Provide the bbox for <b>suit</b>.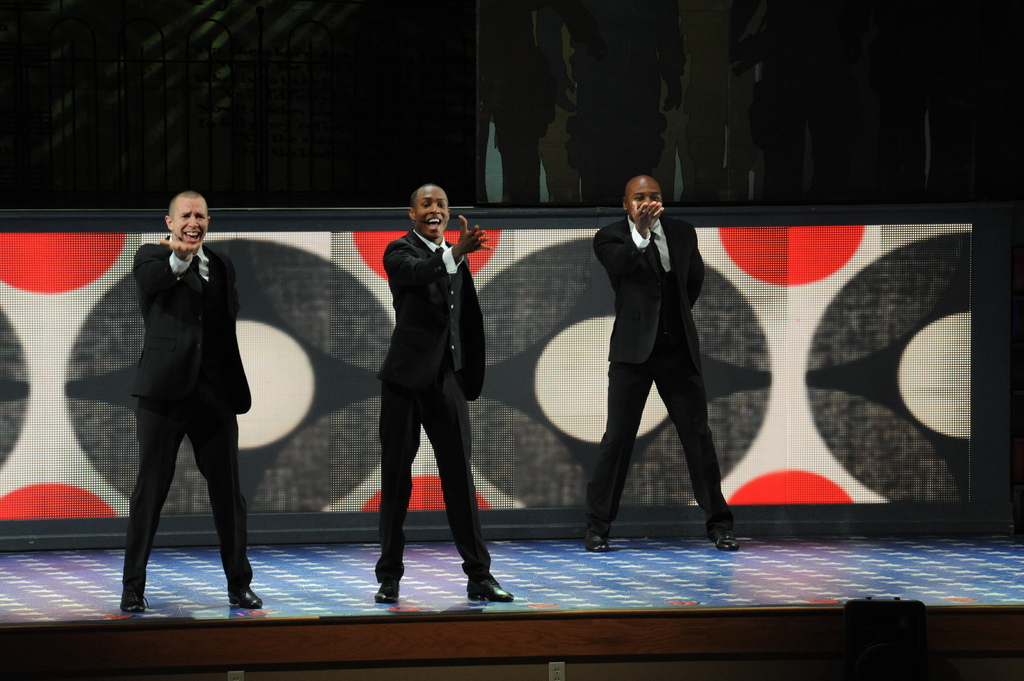
<box>374,230,493,578</box>.
